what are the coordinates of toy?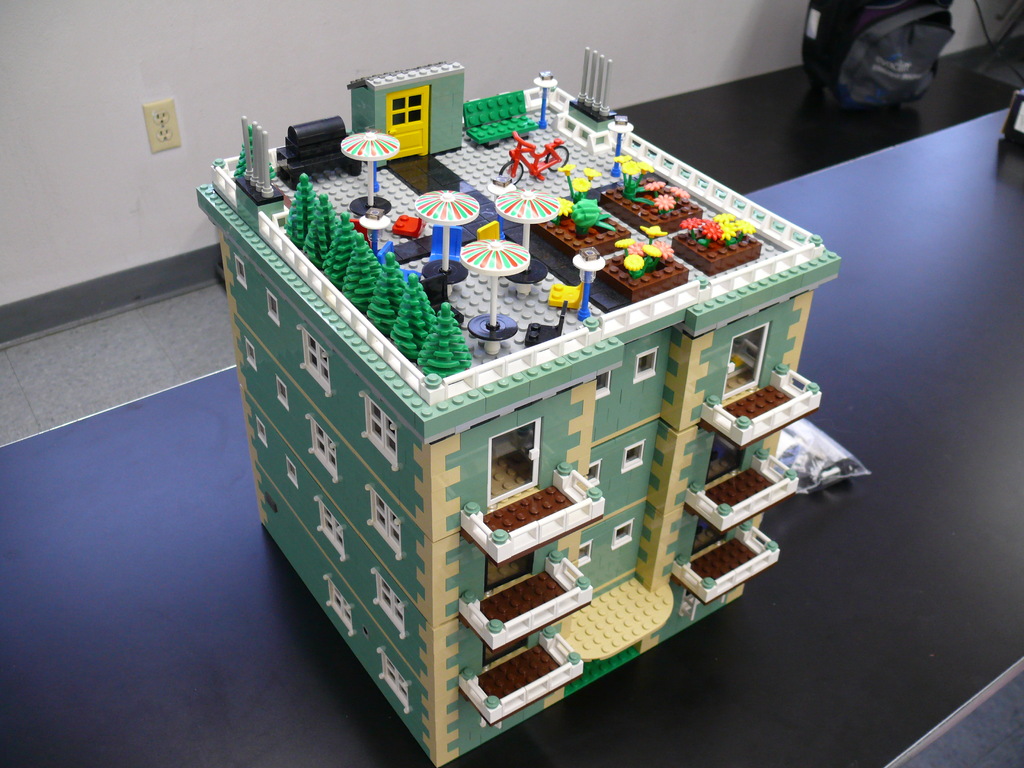
crop(416, 300, 474, 383).
